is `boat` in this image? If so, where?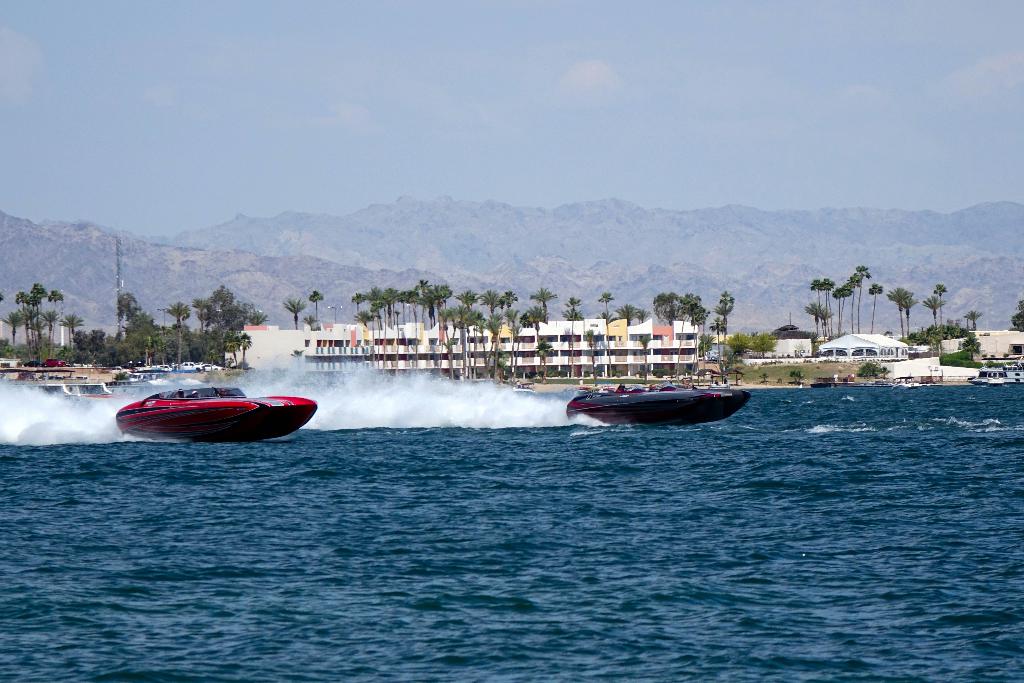
Yes, at 108 372 314 443.
